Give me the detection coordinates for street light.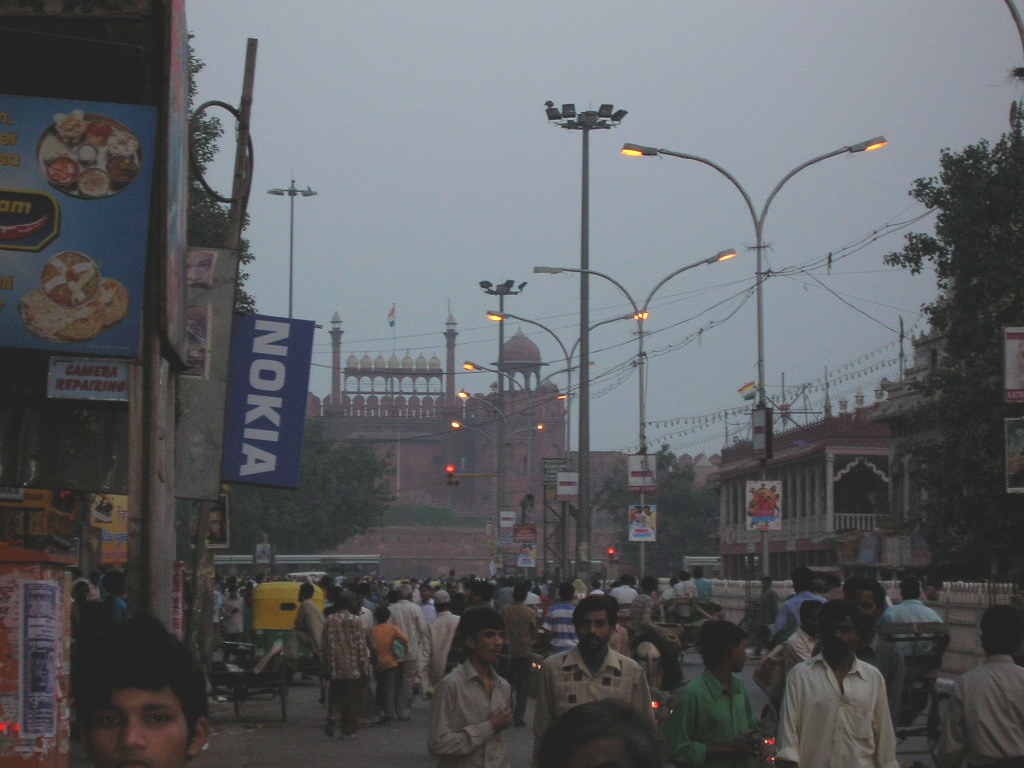
[451,393,565,499].
